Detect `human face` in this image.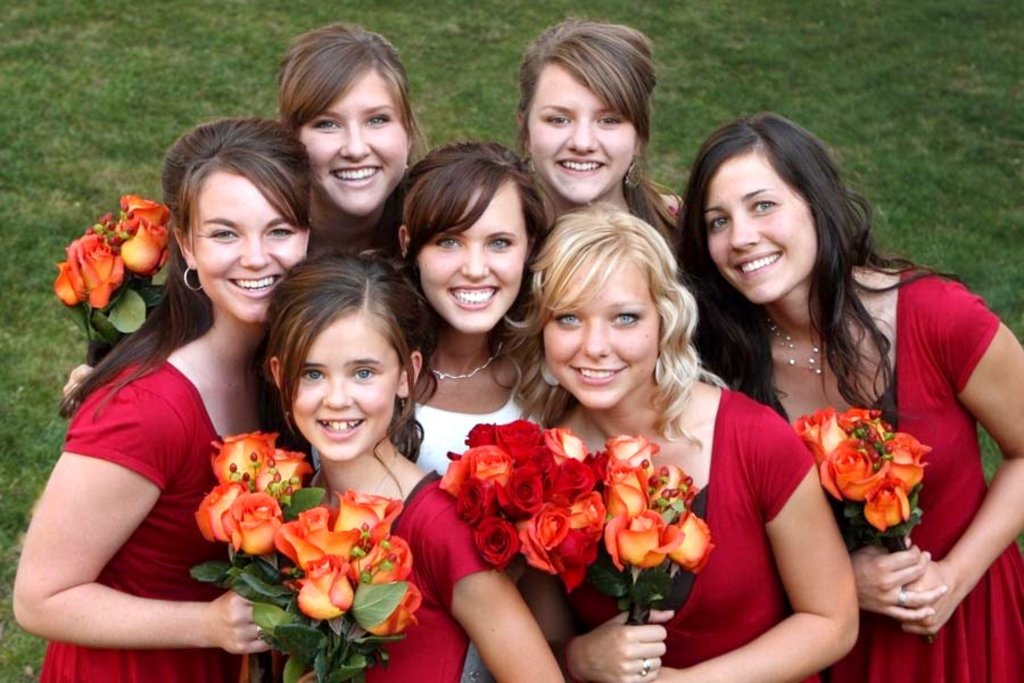
Detection: [419, 184, 526, 331].
